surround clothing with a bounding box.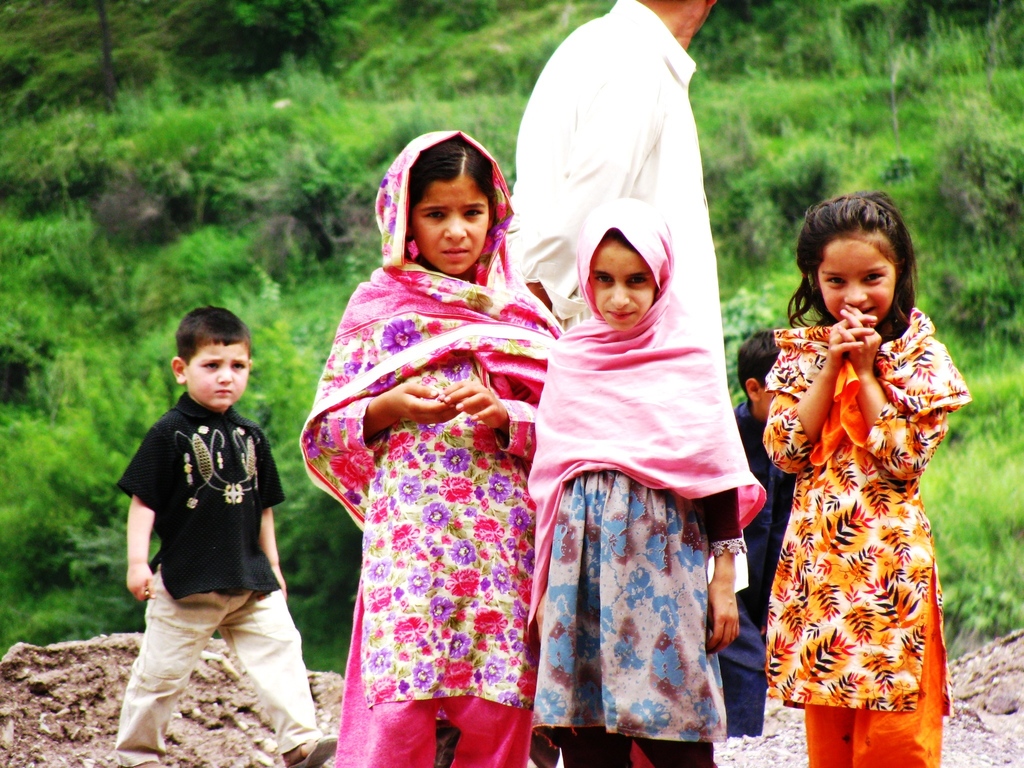
(115, 390, 326, 767).
